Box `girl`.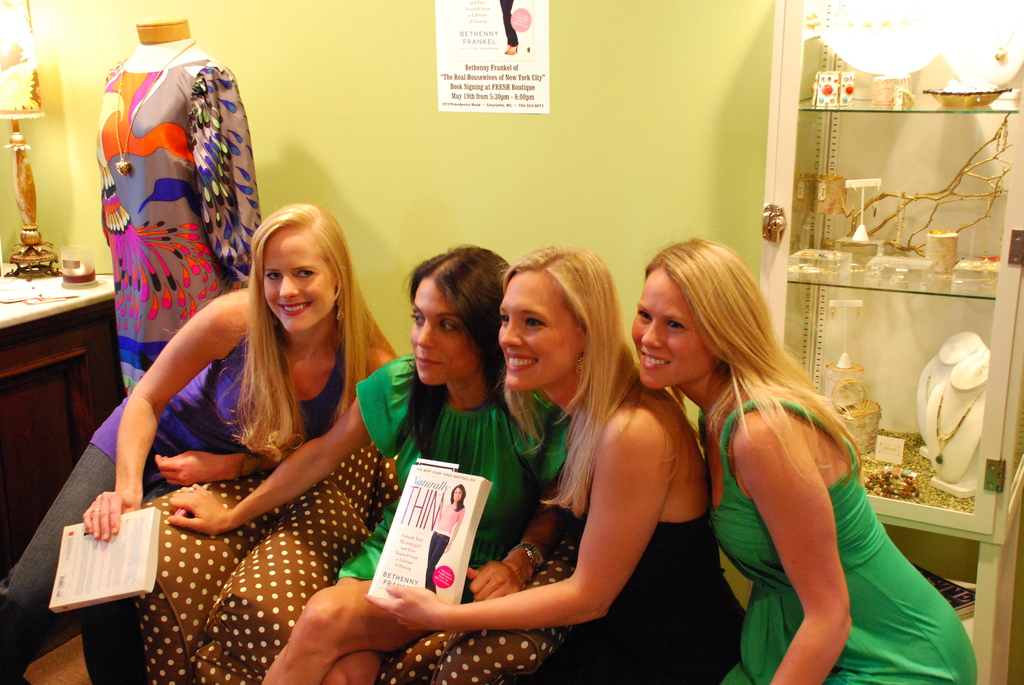
region(0, 200, 401, 684).
